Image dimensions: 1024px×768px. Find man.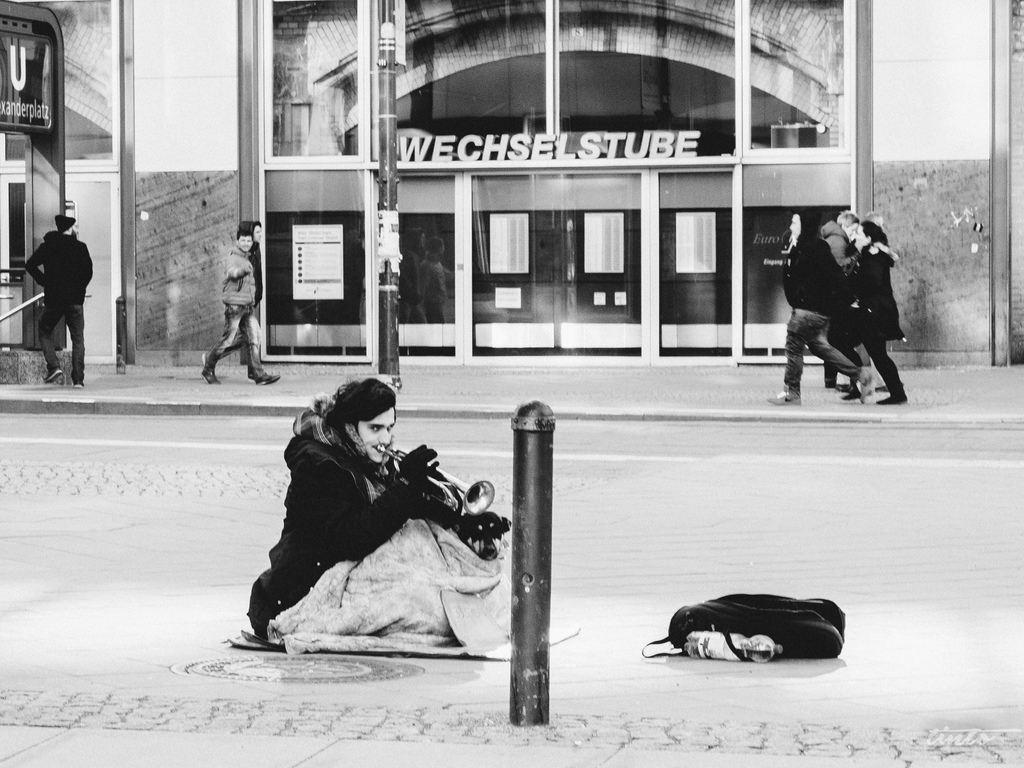
rect(233, 216, 266, 385).
